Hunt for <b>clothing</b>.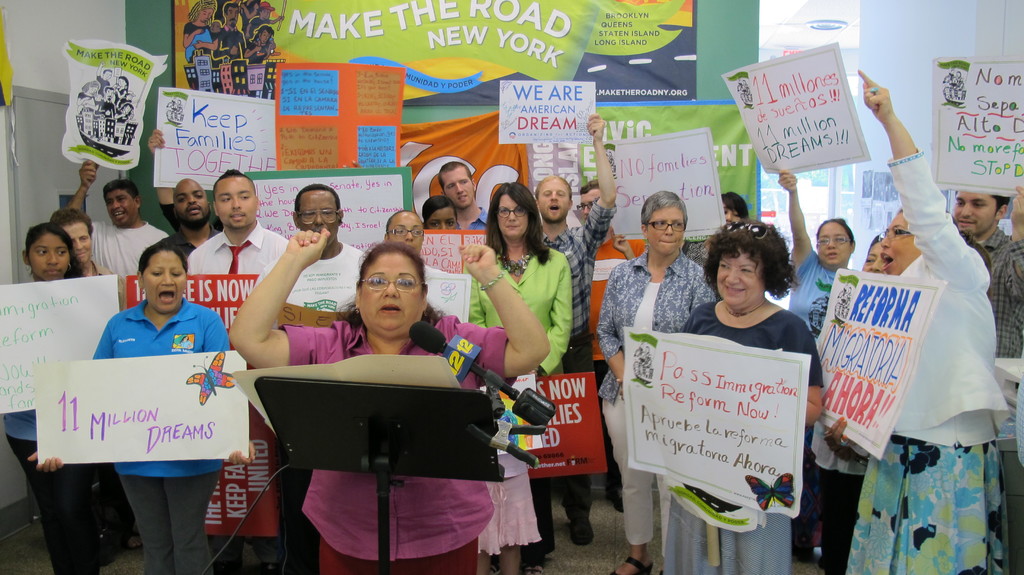
Hunted down at 90,222,163,275.
